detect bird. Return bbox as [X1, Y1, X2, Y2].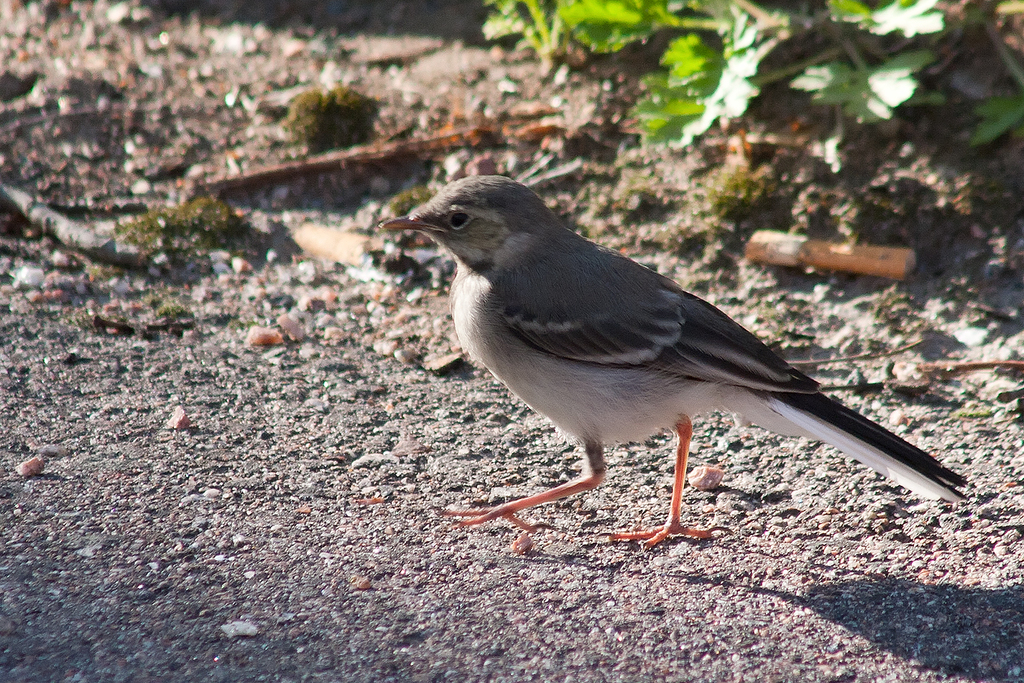
[368, 170, 978, 552].
